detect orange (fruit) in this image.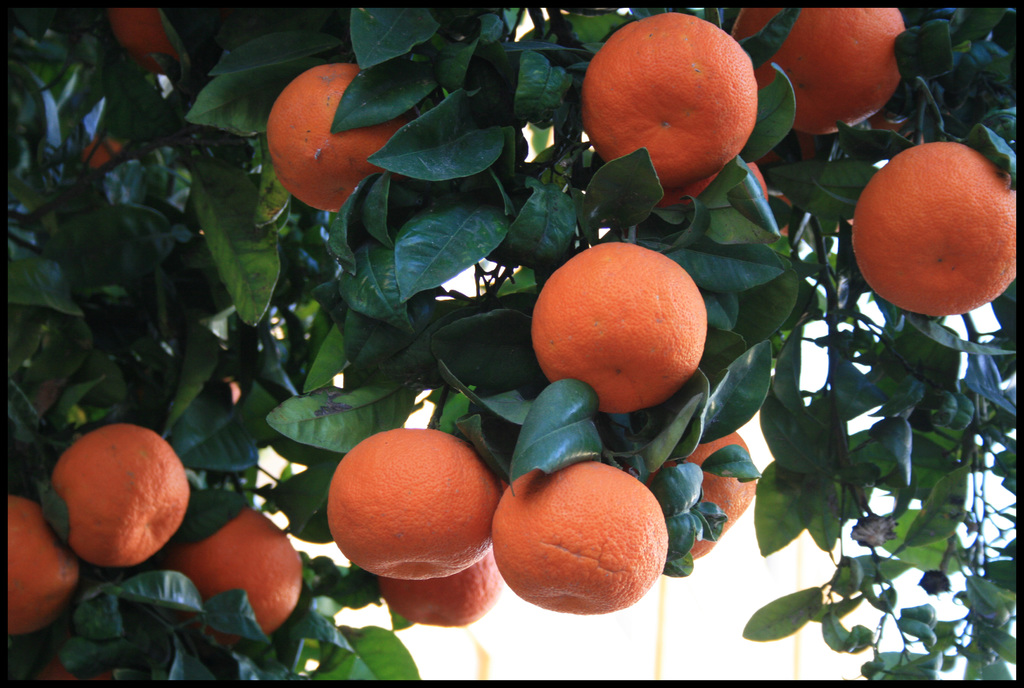
Detection: select_region(531, 244, 705, 414).
